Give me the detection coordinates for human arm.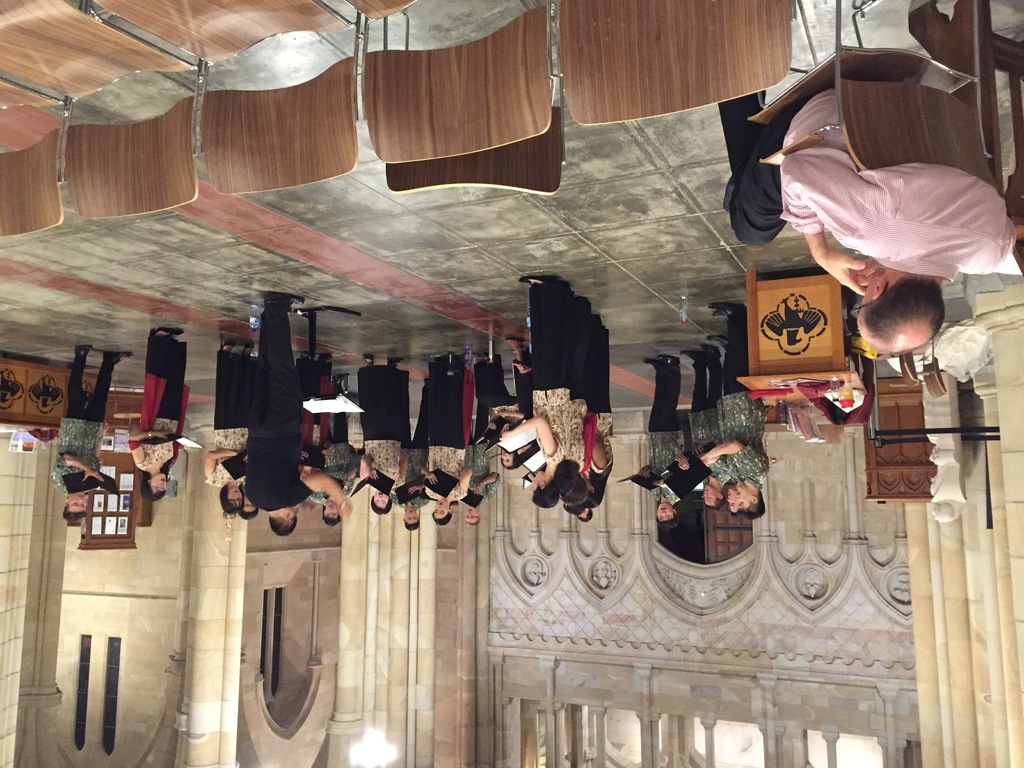
<region>475, 470, 501, 499</region>.
